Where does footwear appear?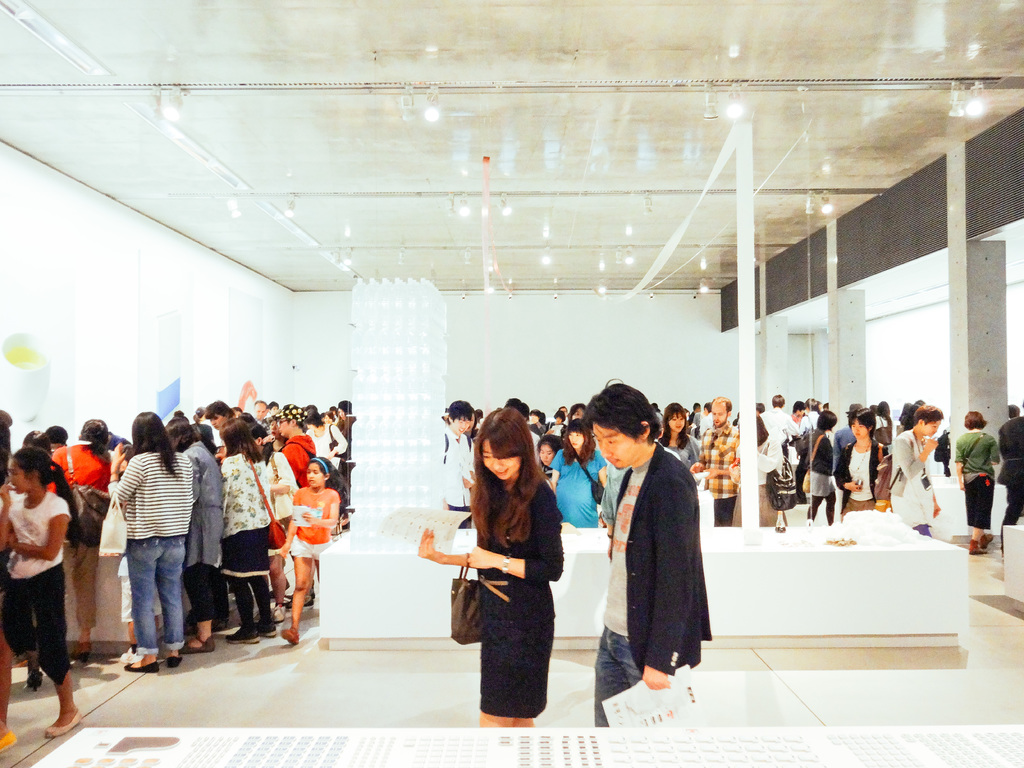
Appears at crop(44, 704, 82, 736).
